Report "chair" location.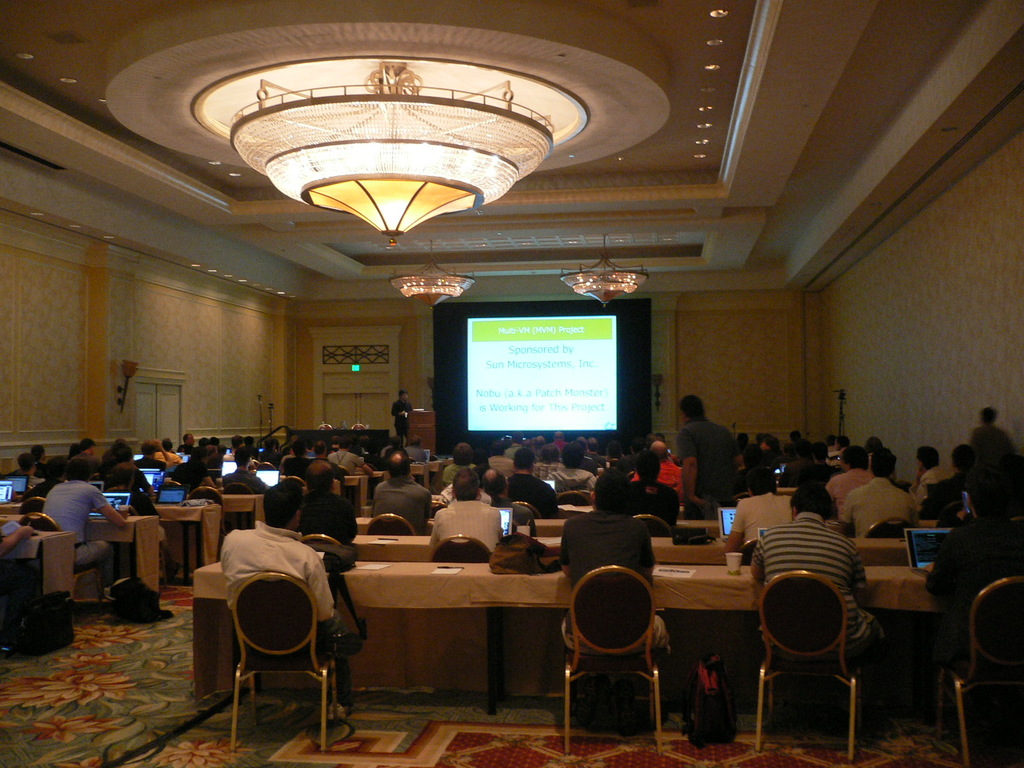
Report: 558:494:592:506.
